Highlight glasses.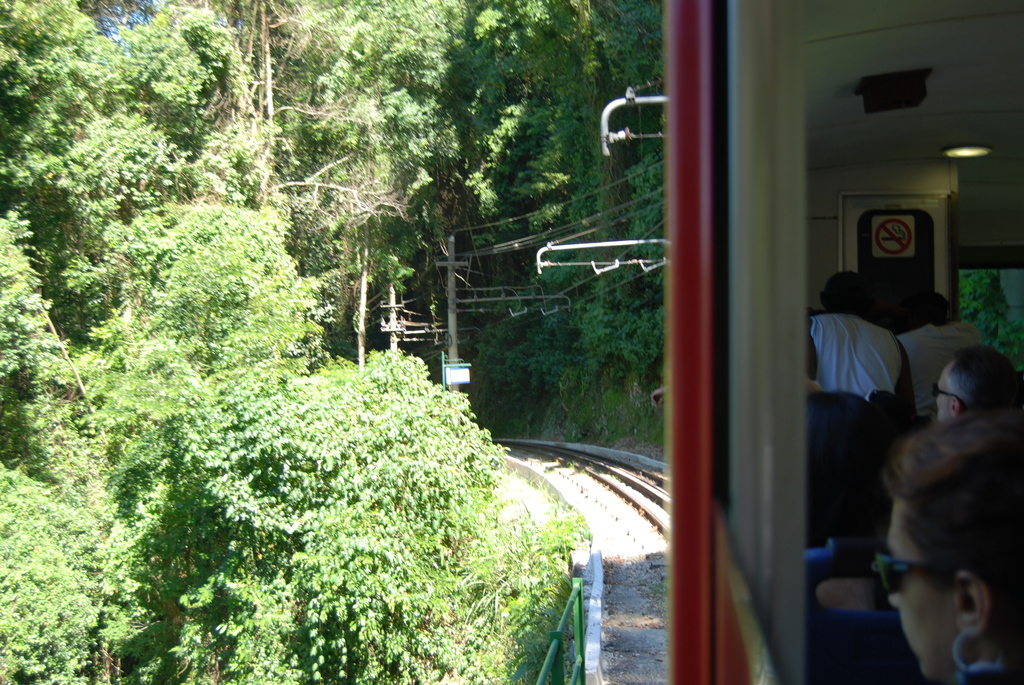
Highlighted region: bbox=[870, 549, 970, 593].
